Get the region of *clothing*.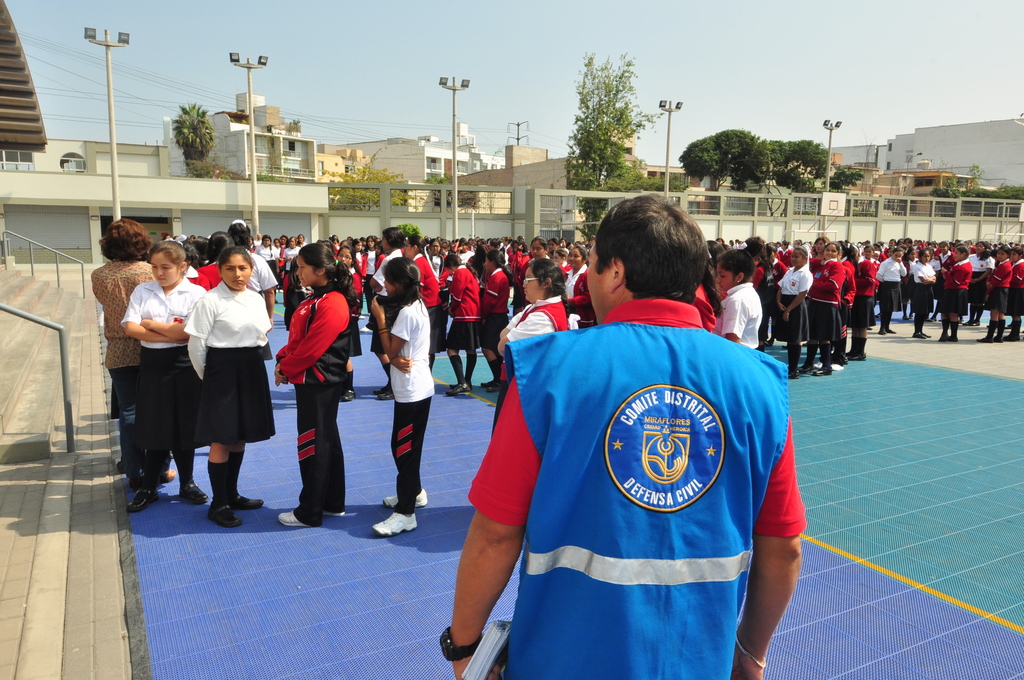
Rect(367, 244, 409, 355).
